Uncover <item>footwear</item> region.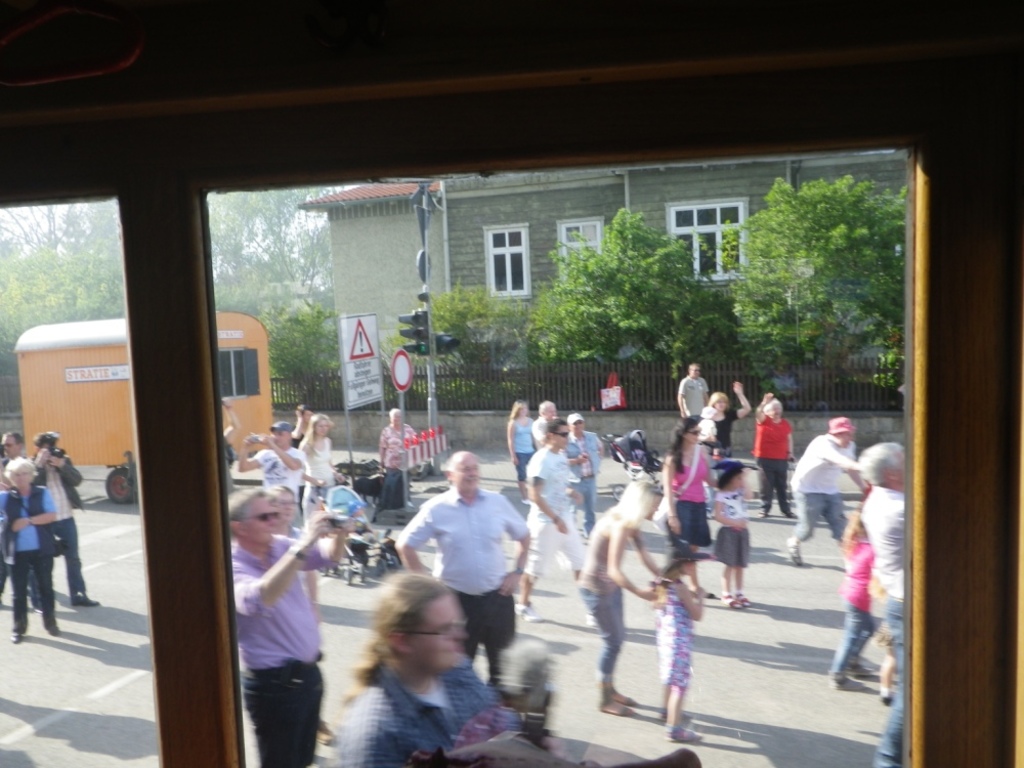
Uncovered: detection(787, 535, 801, 564).
